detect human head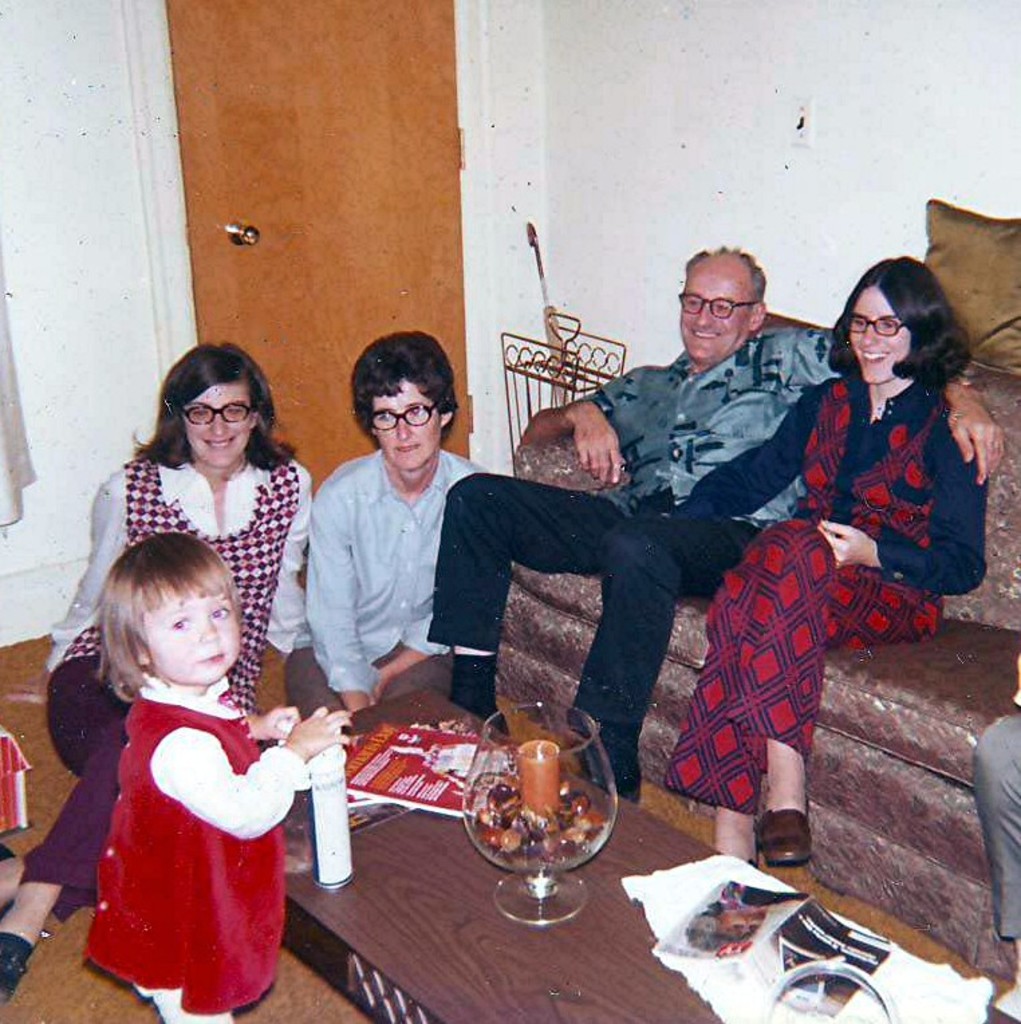
crop(344, 339, 464, 462)
